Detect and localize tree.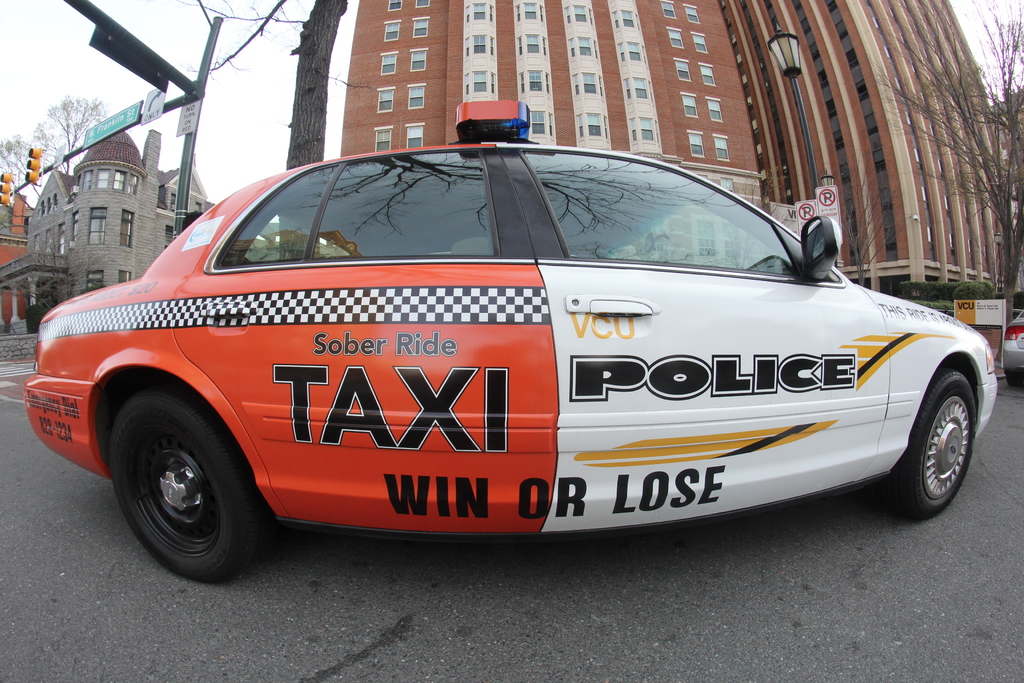
Localized at [28,93,107,177].
